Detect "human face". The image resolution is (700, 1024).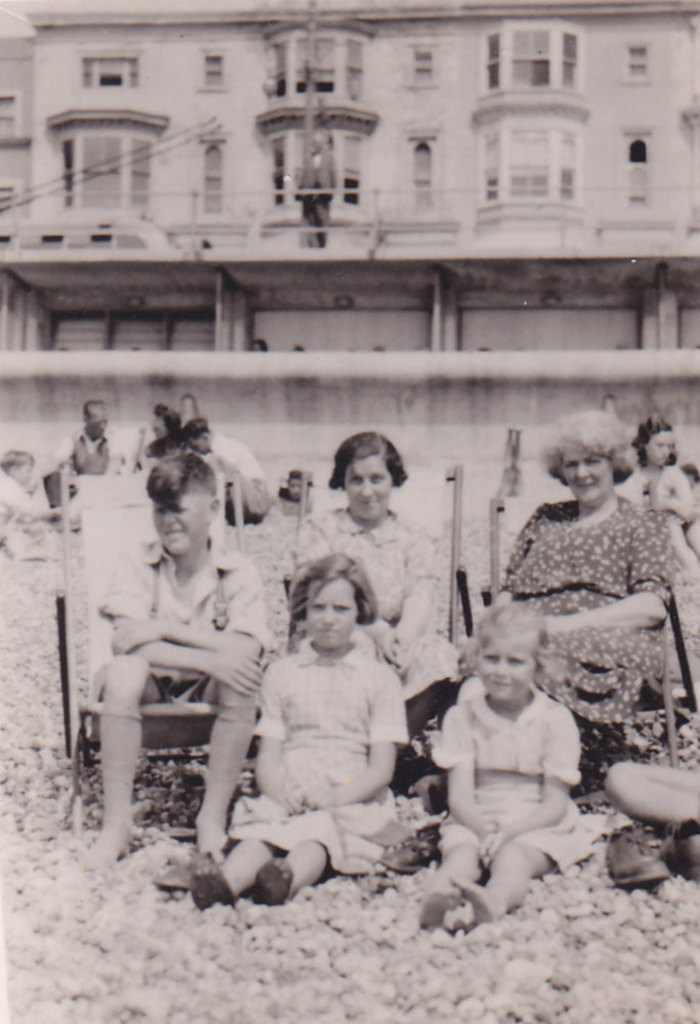
{"left": 558, "top": 451, "right": 613, "bottom": 507}.
